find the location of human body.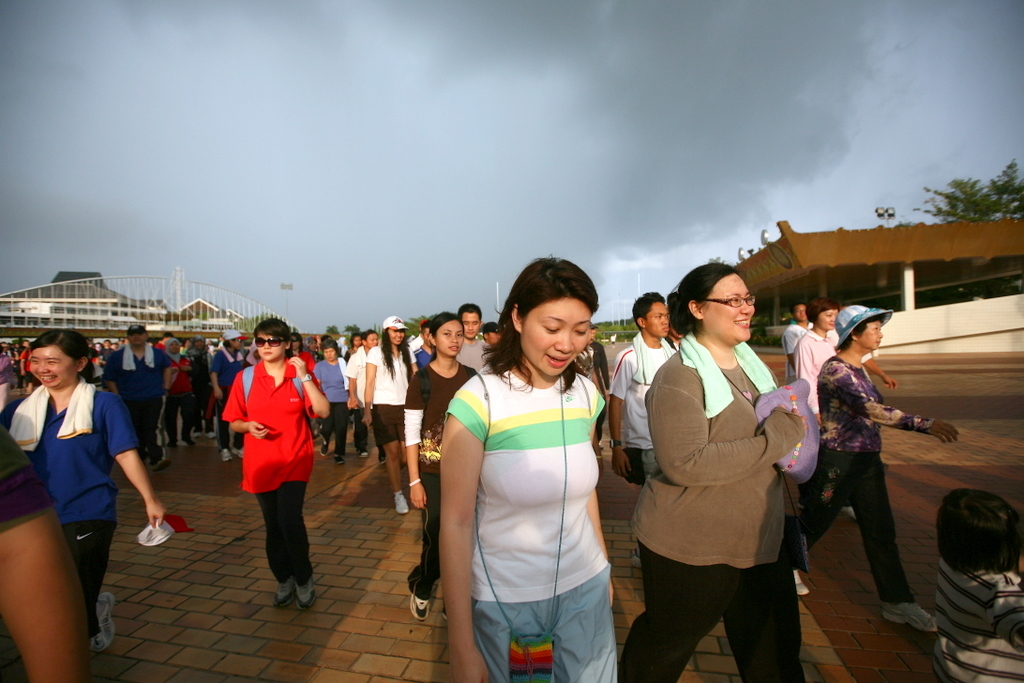
Location: pyautogui.locateOnScreen(791, 286, 835, 427).
